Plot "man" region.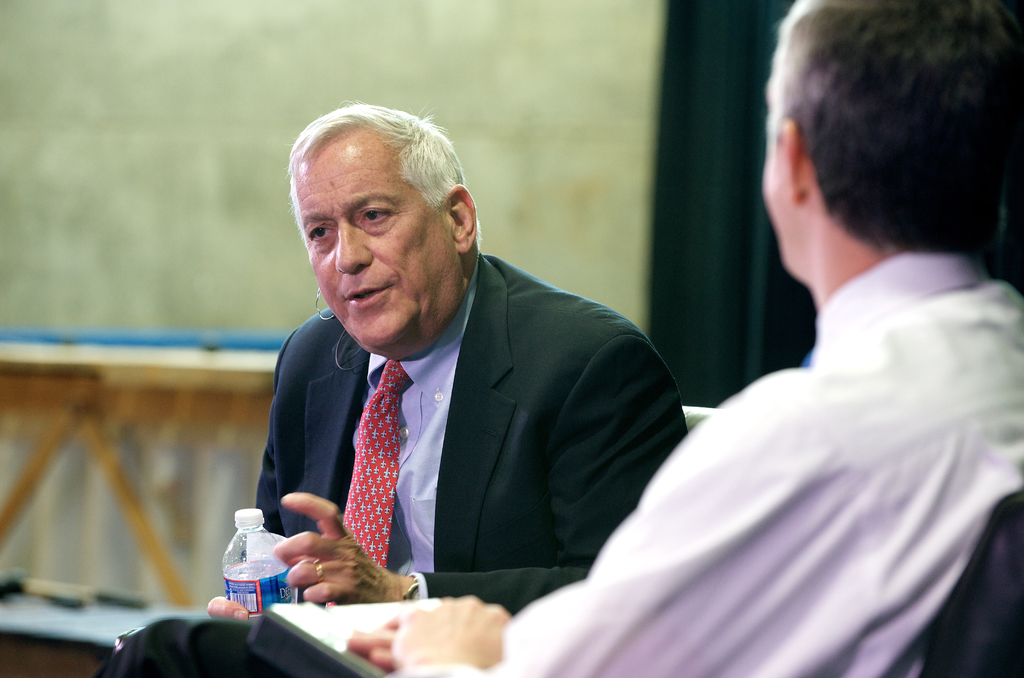
Plotted at left=346, top=0, right=1023, bottom=677.
